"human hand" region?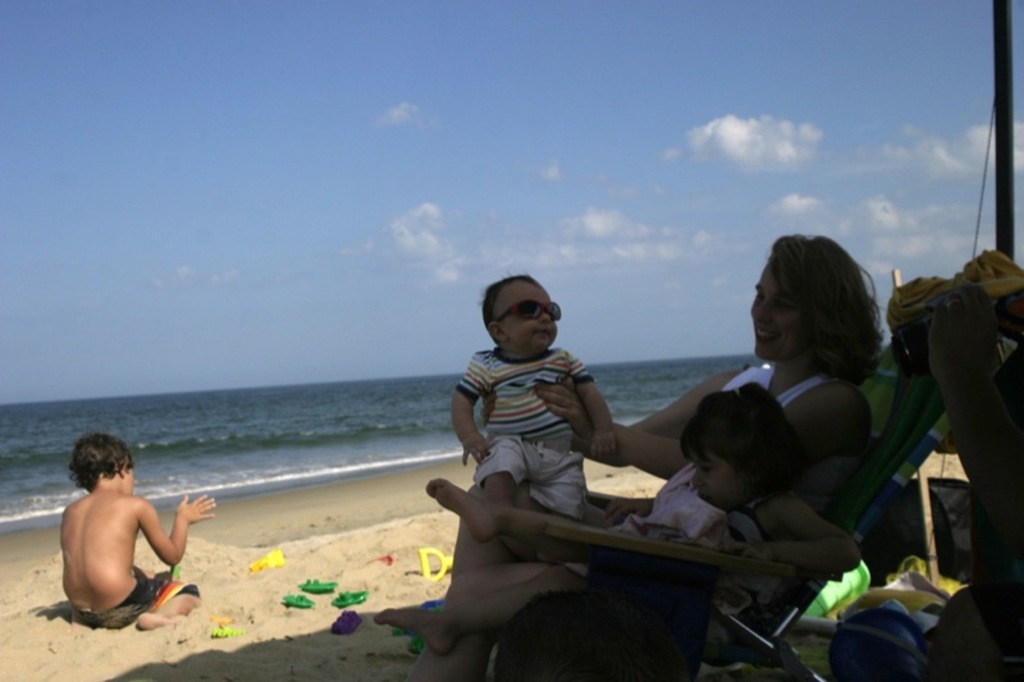
<box>712,541,769,559</box>
